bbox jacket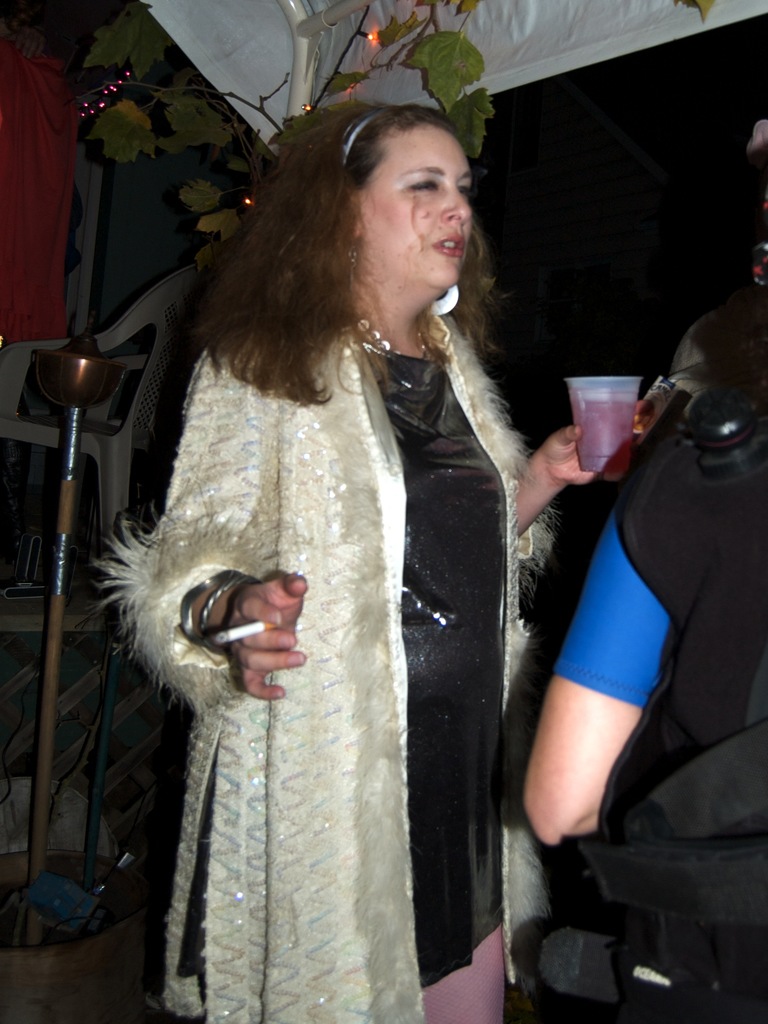
(95,312,562,1023)
